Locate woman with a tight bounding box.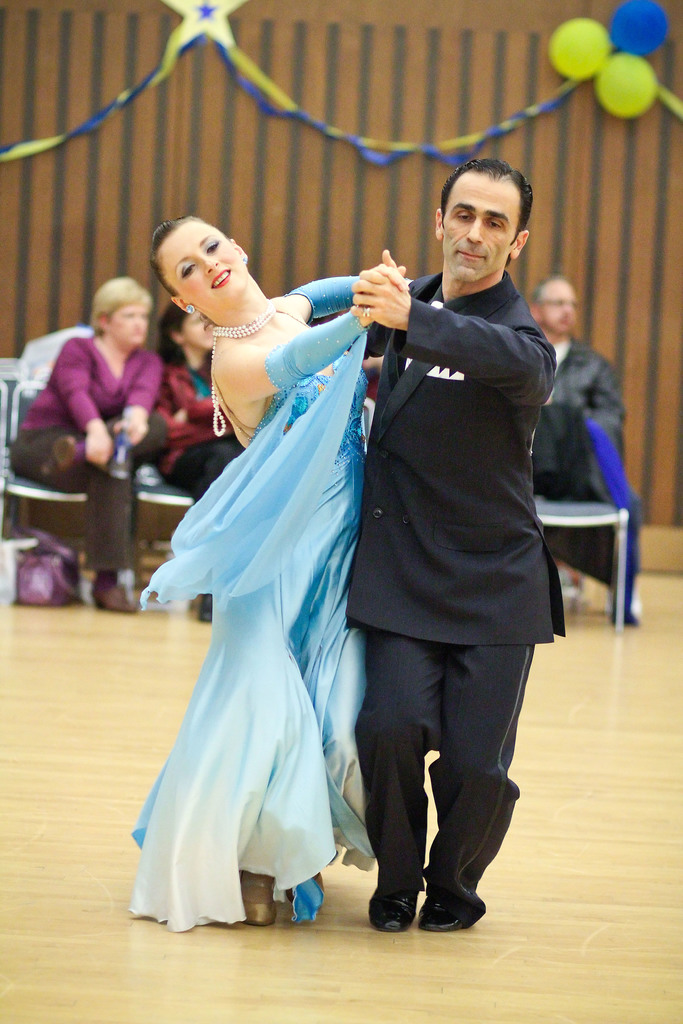
[138,193,434,928].
